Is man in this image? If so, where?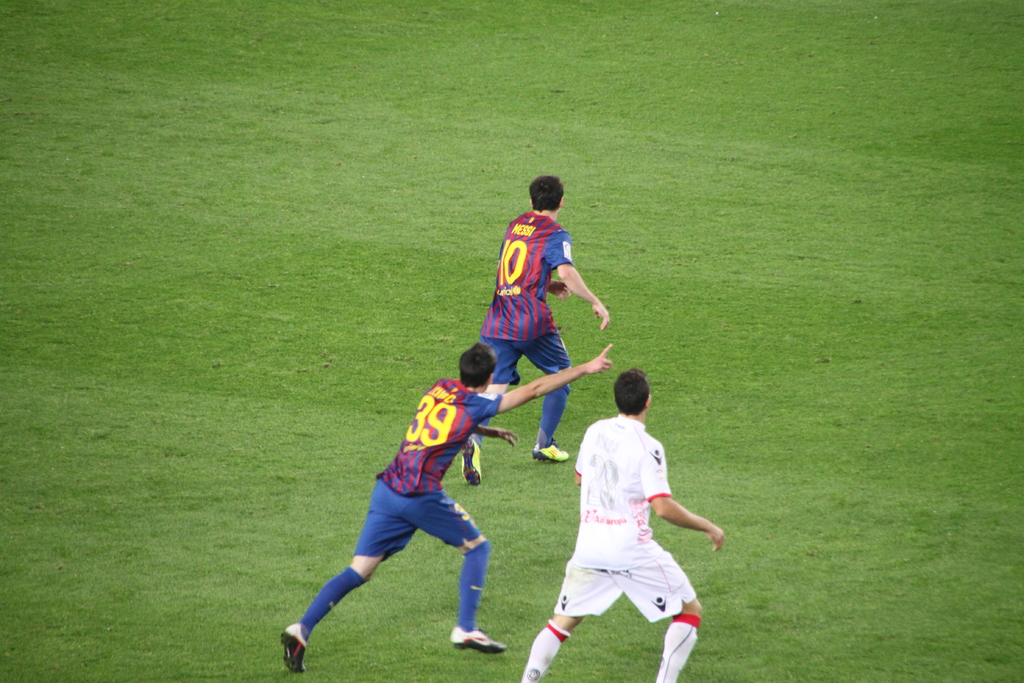
Yes, at x1=277 y1=343 x2=617 y2=677.
